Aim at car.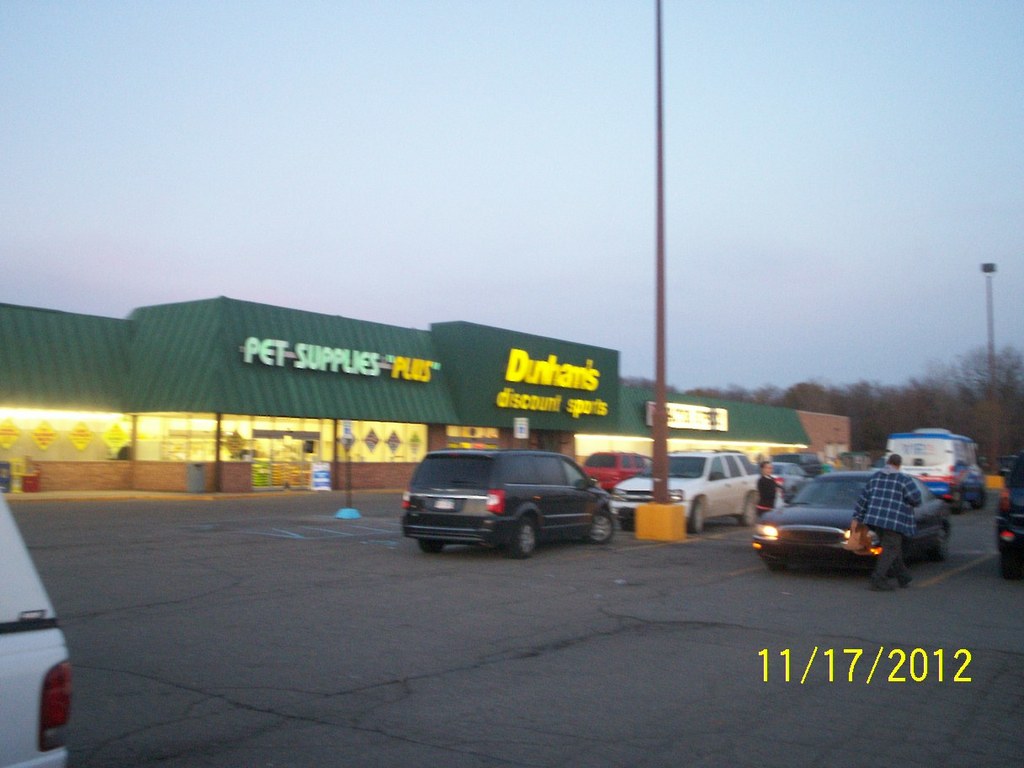
Aimed at (left=0, top=492, right=75, bottom=767).
